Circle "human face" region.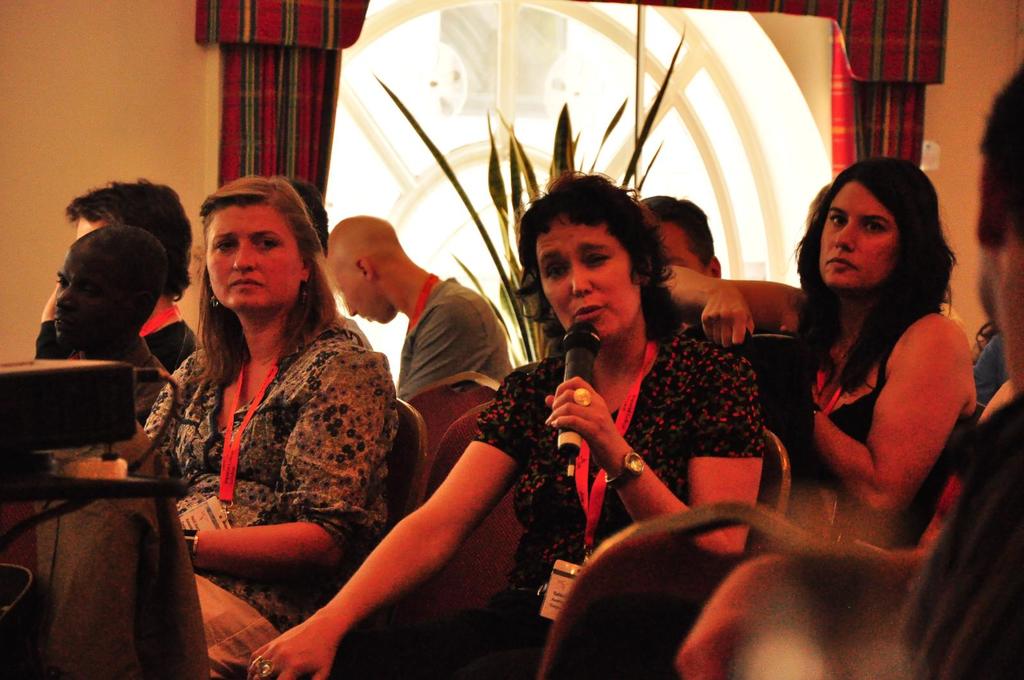
Region: <bbox>534, 216, 639, 339</bbox>.
